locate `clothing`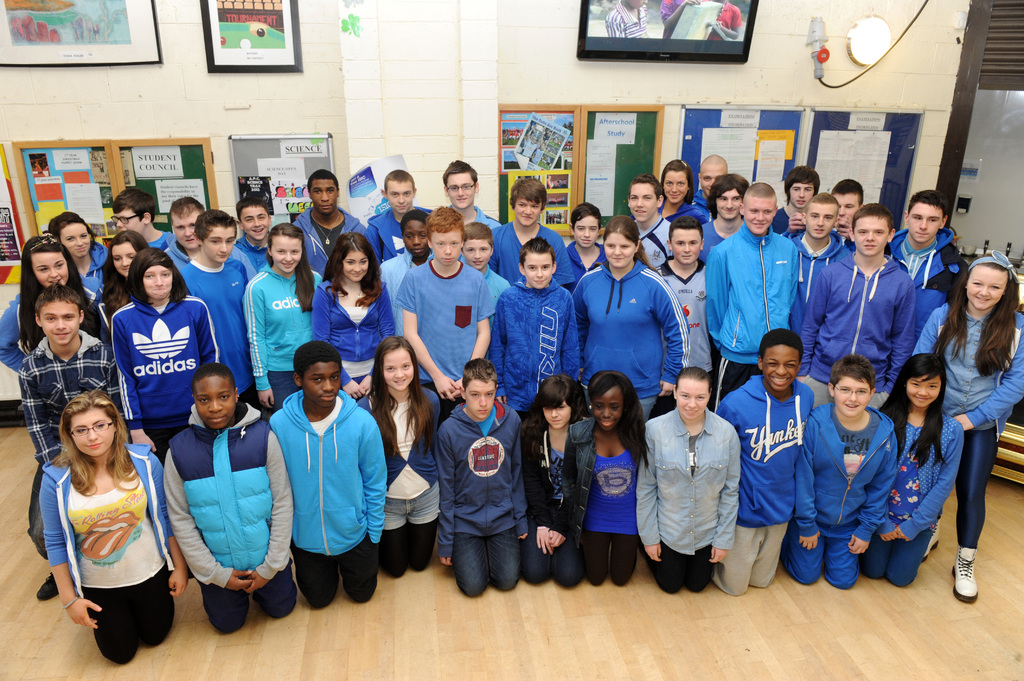
region(141, 232, 171, 264)
